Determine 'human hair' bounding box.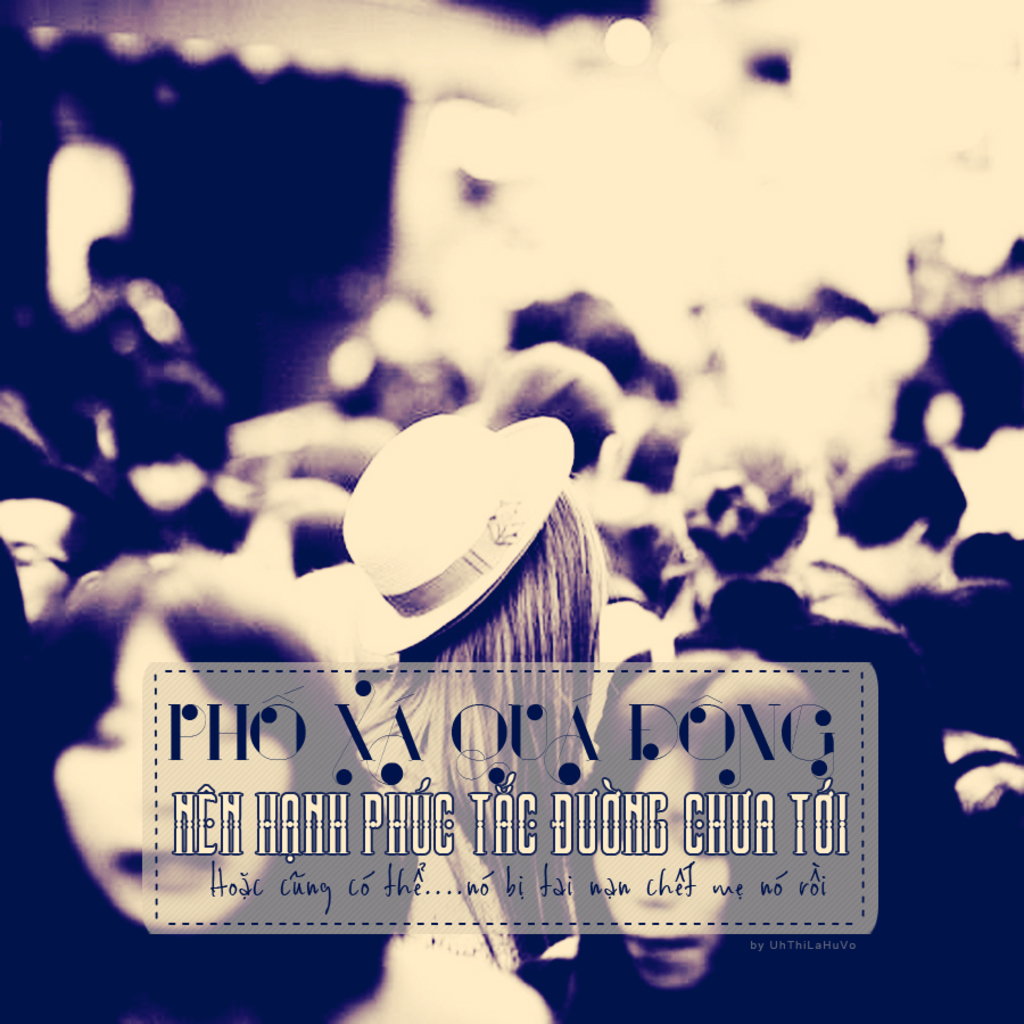
Determined: detection(333, 476, 621, 957).
